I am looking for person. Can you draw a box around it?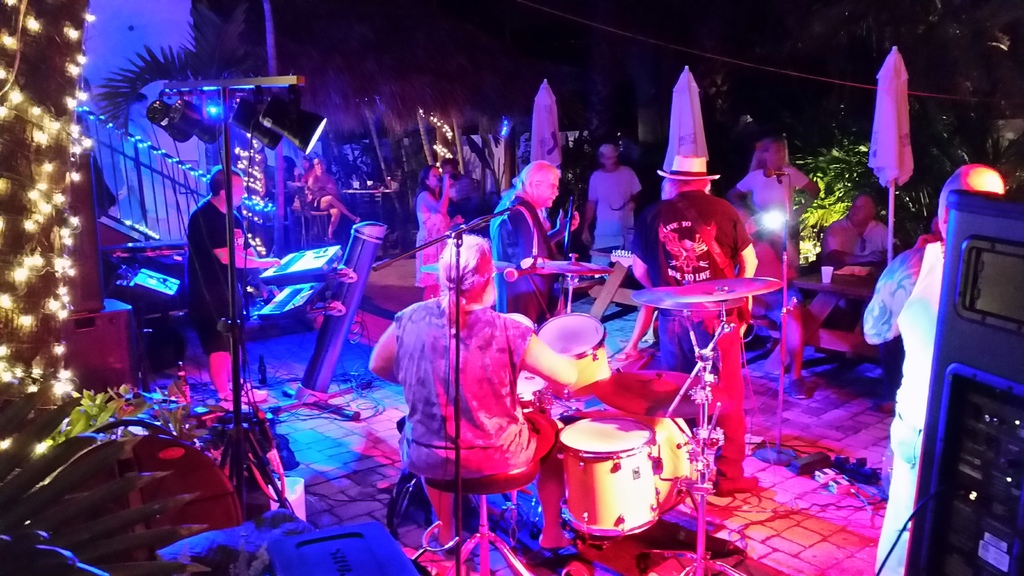
Sure, the bounding box is bbox=(294, 151, 311, 202).
